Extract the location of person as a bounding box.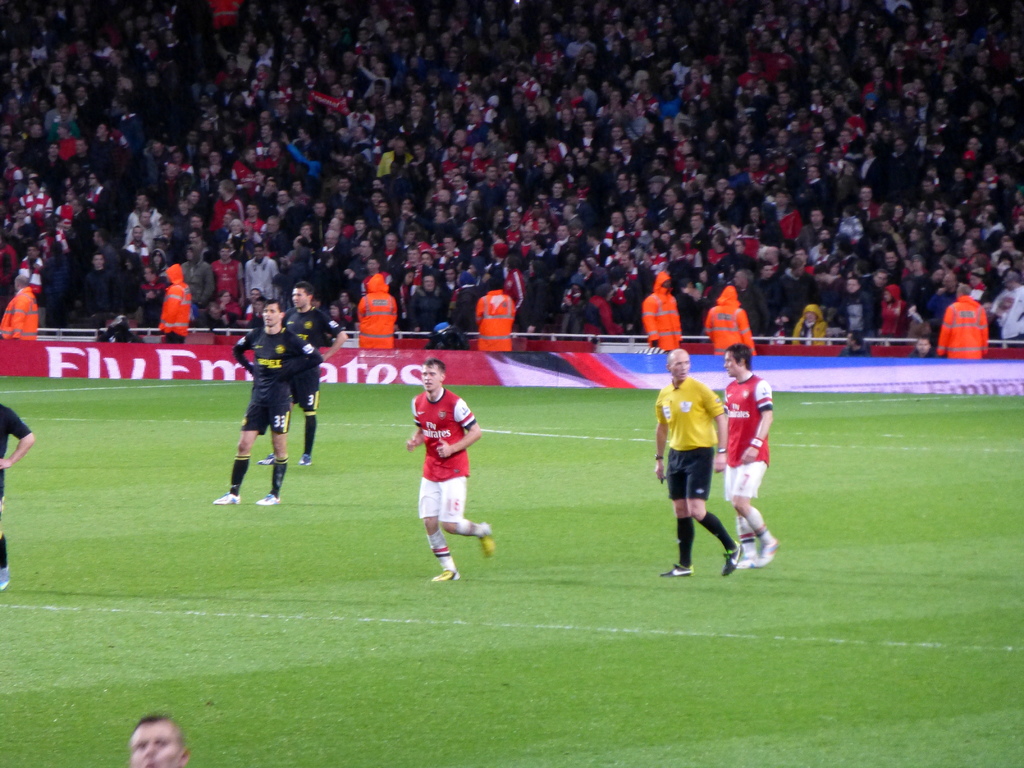
[913, 333, 938, 359].
